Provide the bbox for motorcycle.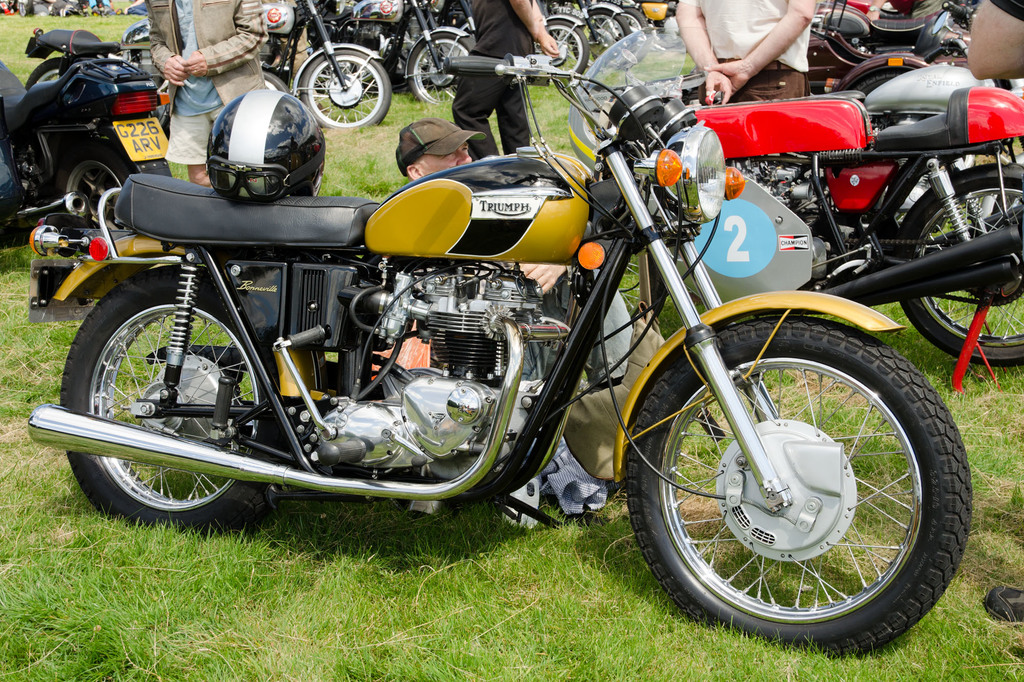
region(19, 12, 170, 126).
